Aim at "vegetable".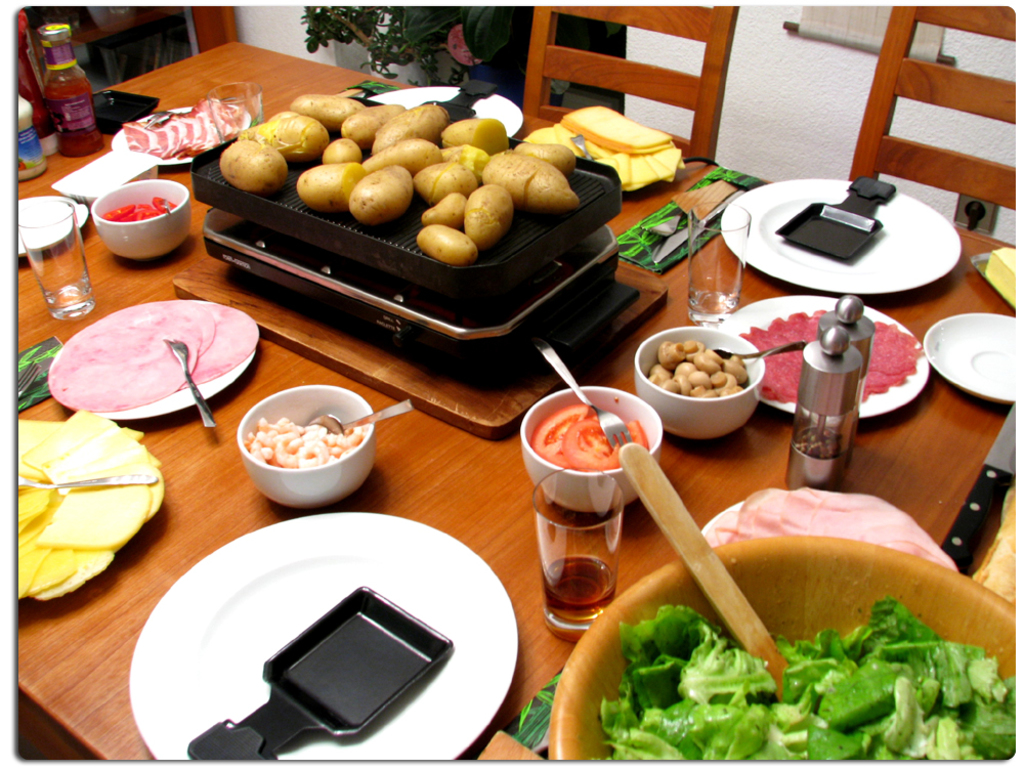
Aimed at crop(299, 134, 425, 207).
